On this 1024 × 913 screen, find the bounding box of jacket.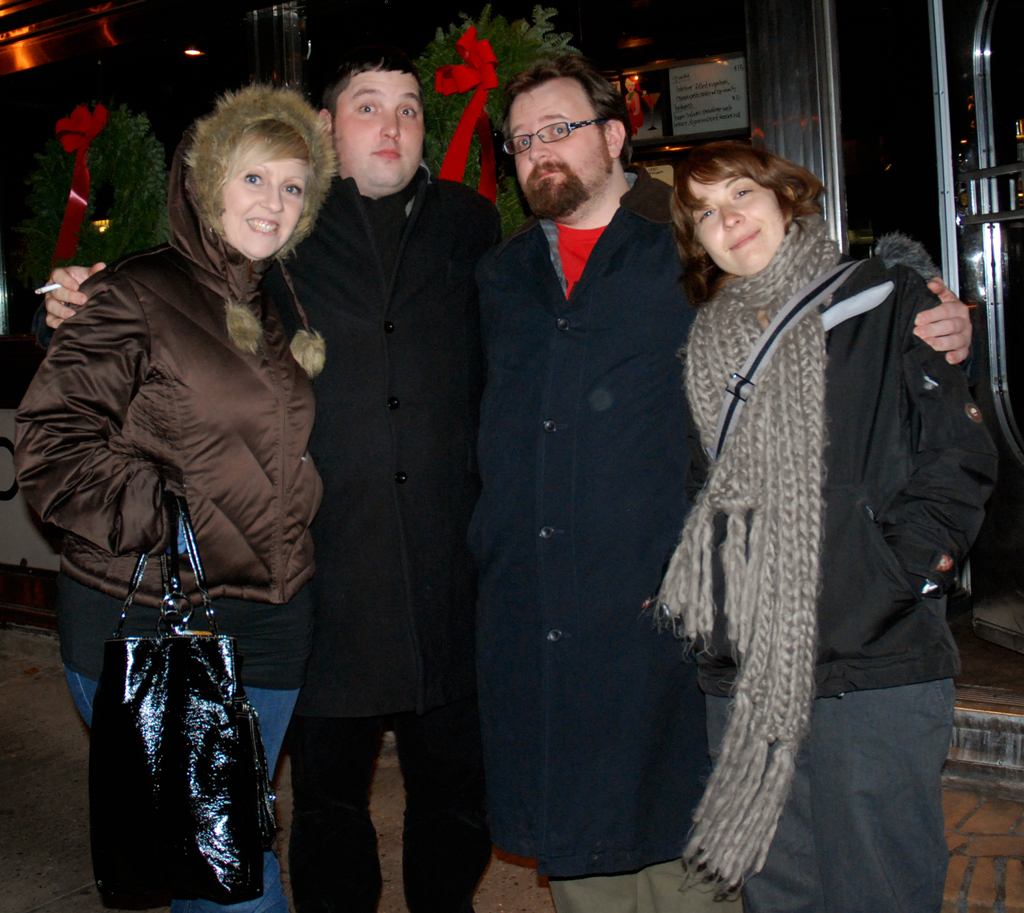
Bounding box: (694,258,999,699).
